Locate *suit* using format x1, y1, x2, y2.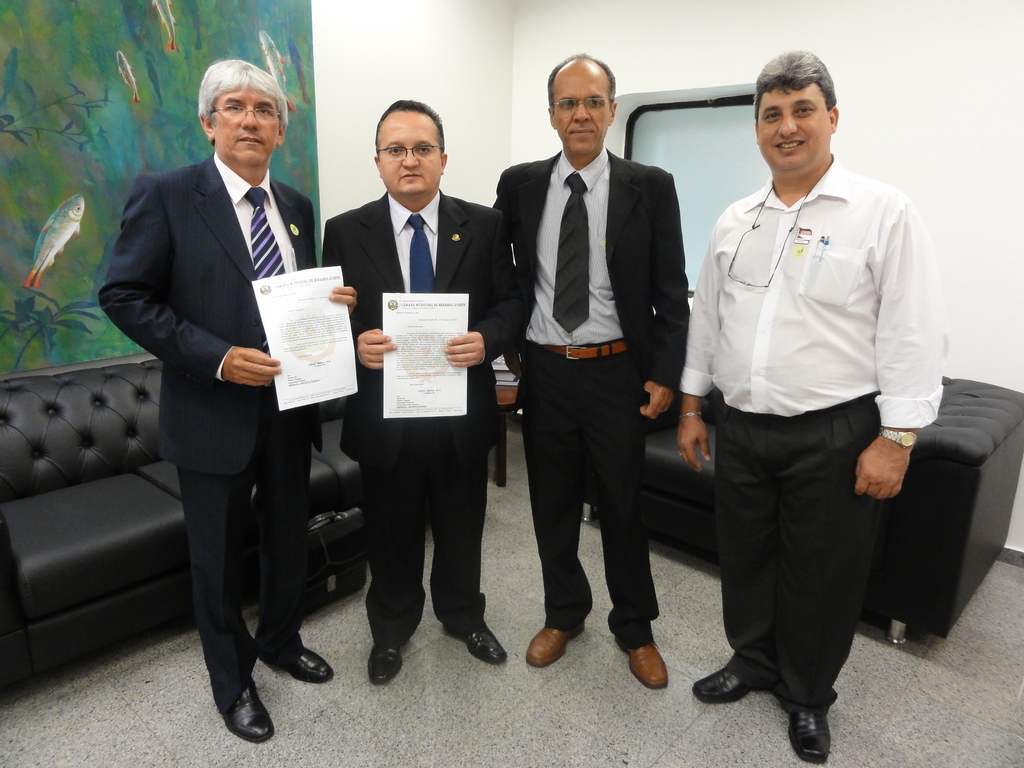
98, 152, 317, 723.
